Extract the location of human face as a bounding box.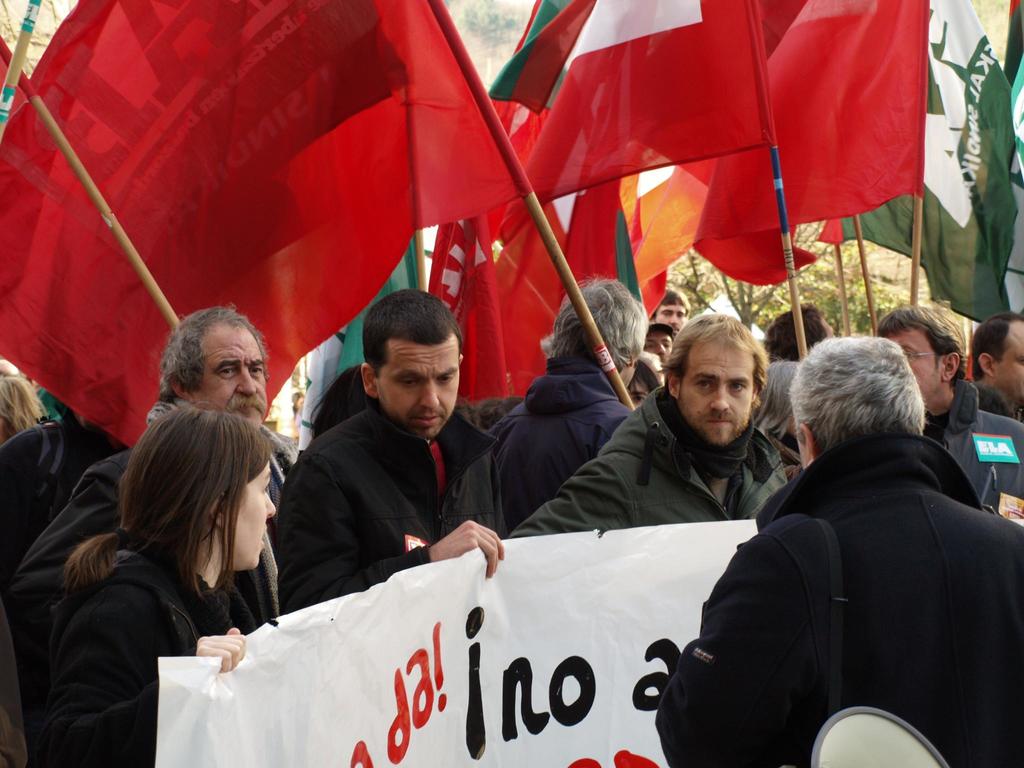
374:333:458:435.
